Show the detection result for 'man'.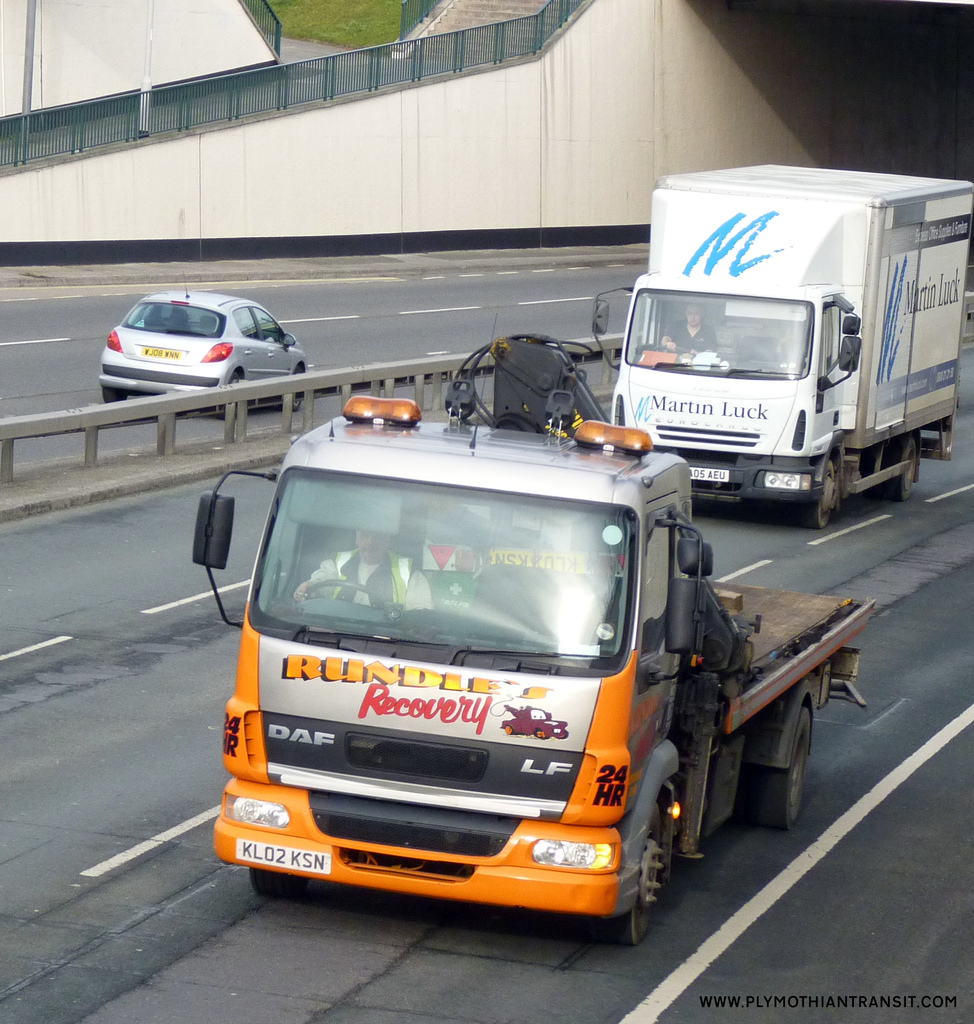
(x1=660, y1=301, x2=719, y2=360).
